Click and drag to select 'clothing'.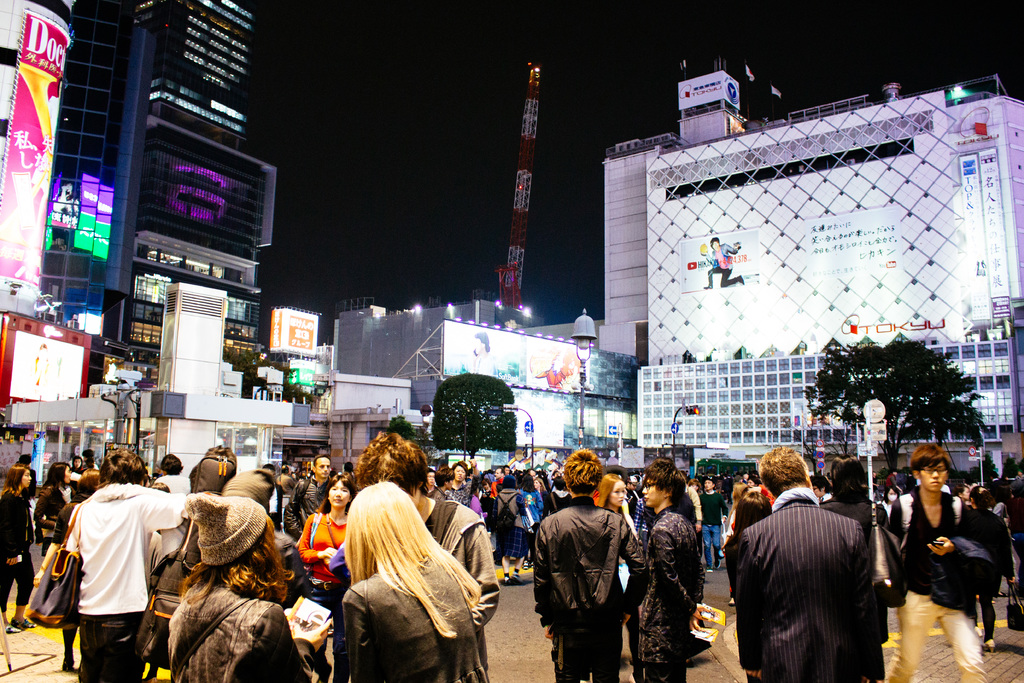
Selection: box(168, 573, 334, 682).
